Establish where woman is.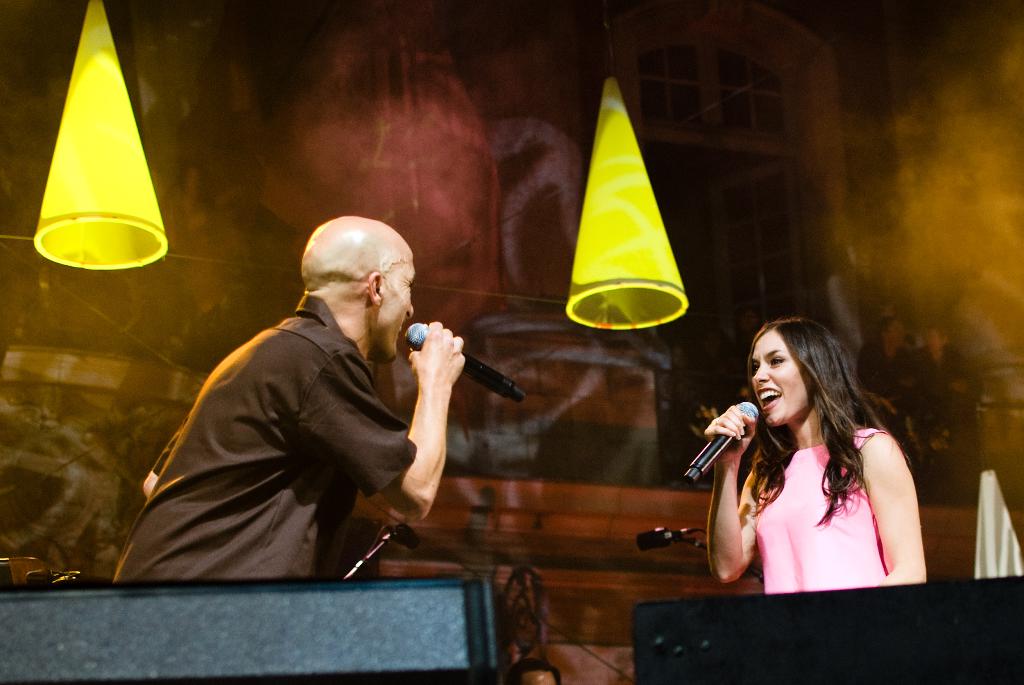
Established at <bbox>685, 311, 936, 615</bbox>.
